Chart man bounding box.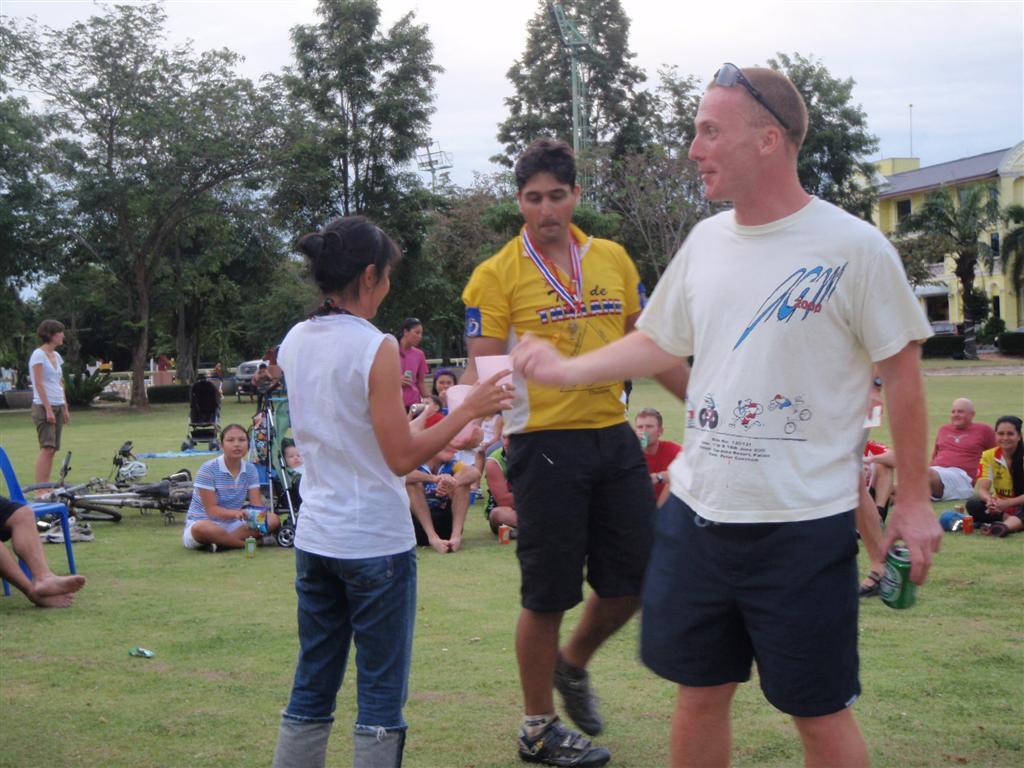
Charted: select_region(932, 394, 998, 505).
